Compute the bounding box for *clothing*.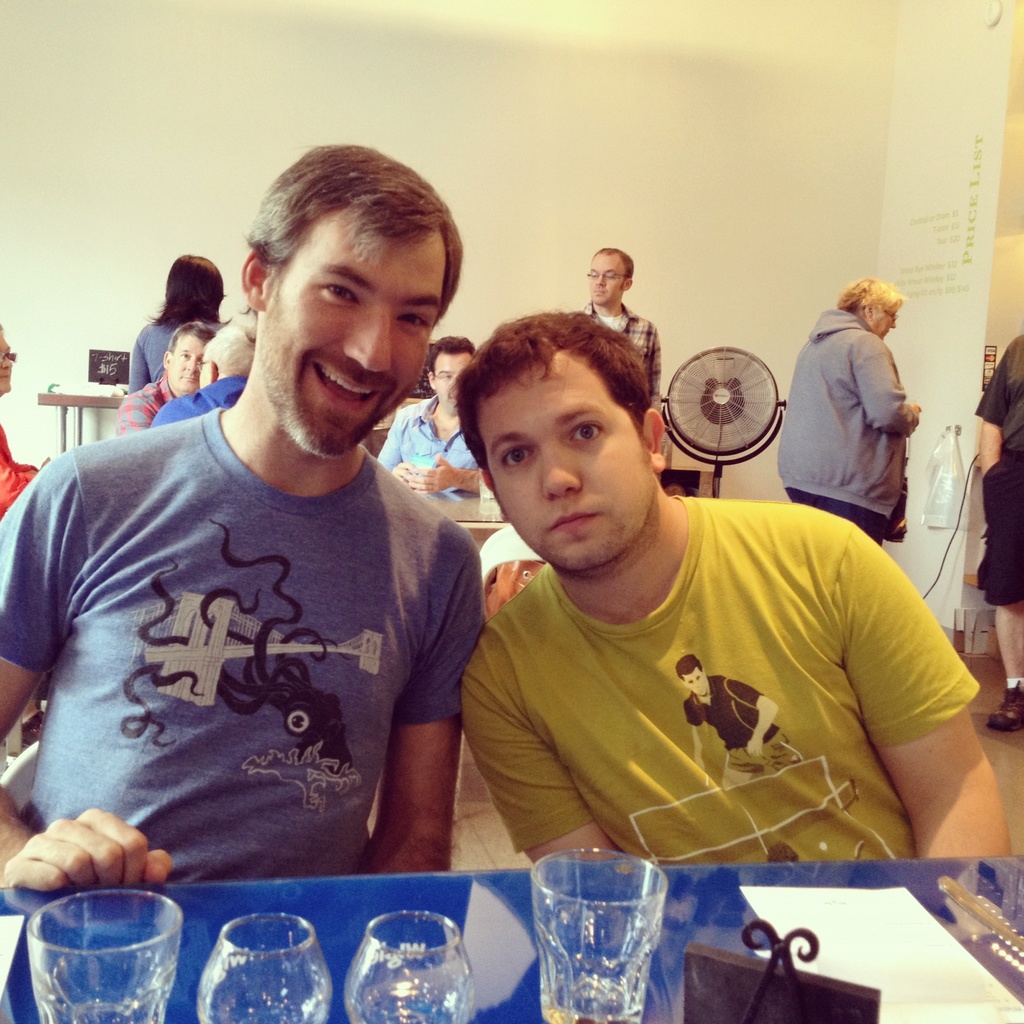
(left=115, top=318, right=192, bottom=407).
